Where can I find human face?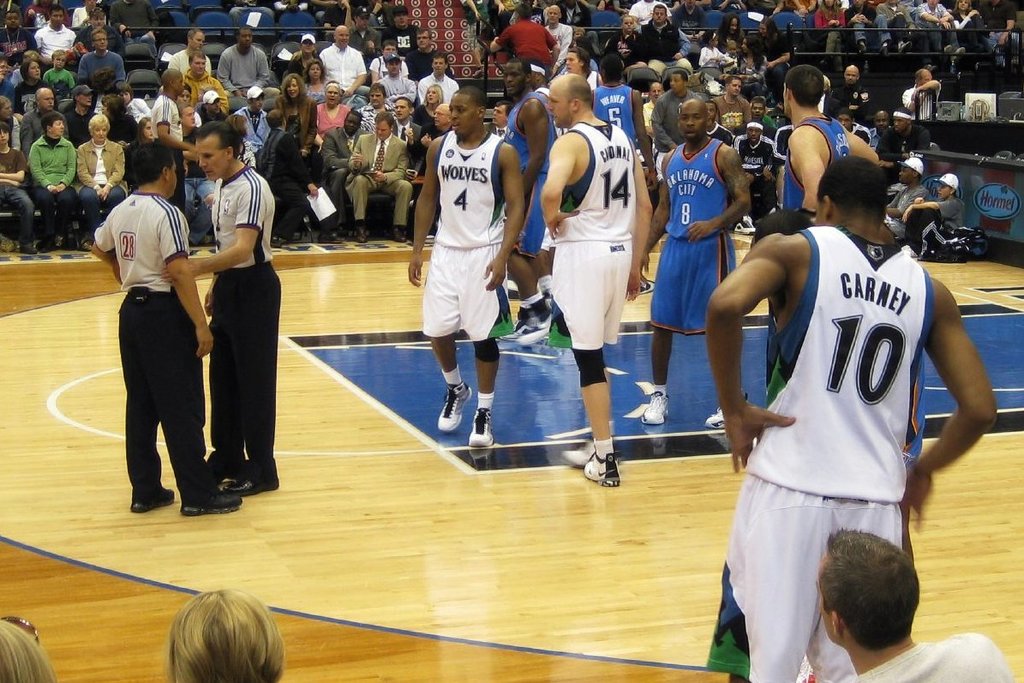
You can find it at x1=447 y1=93 x2=477 y2=137.
